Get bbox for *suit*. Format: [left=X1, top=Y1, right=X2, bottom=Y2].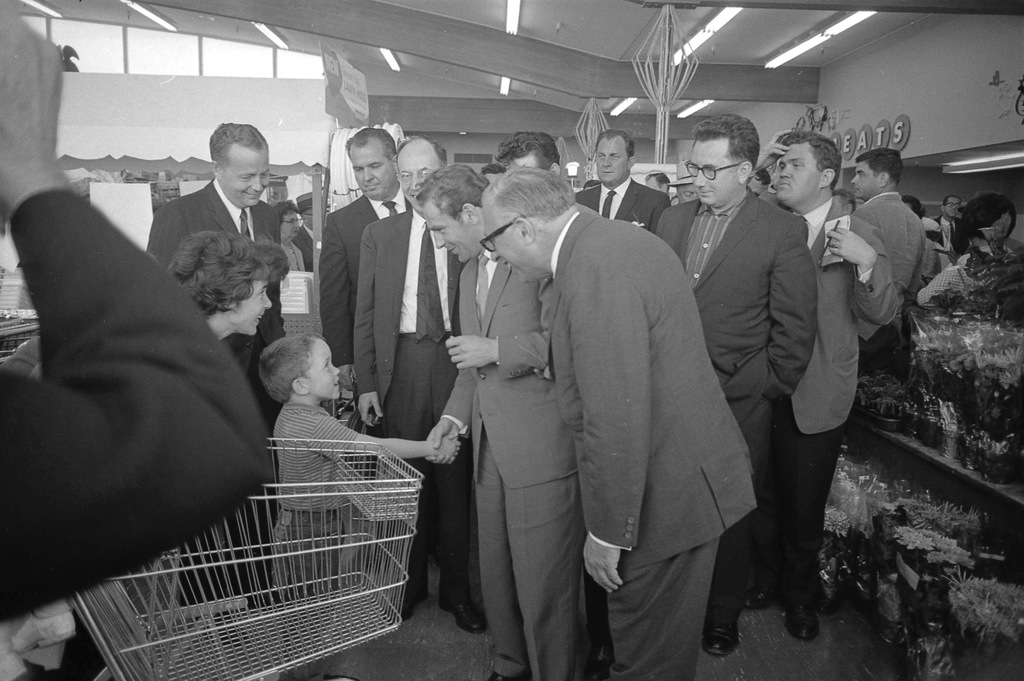
[left=295, top=219, right=317, bottom=265].
